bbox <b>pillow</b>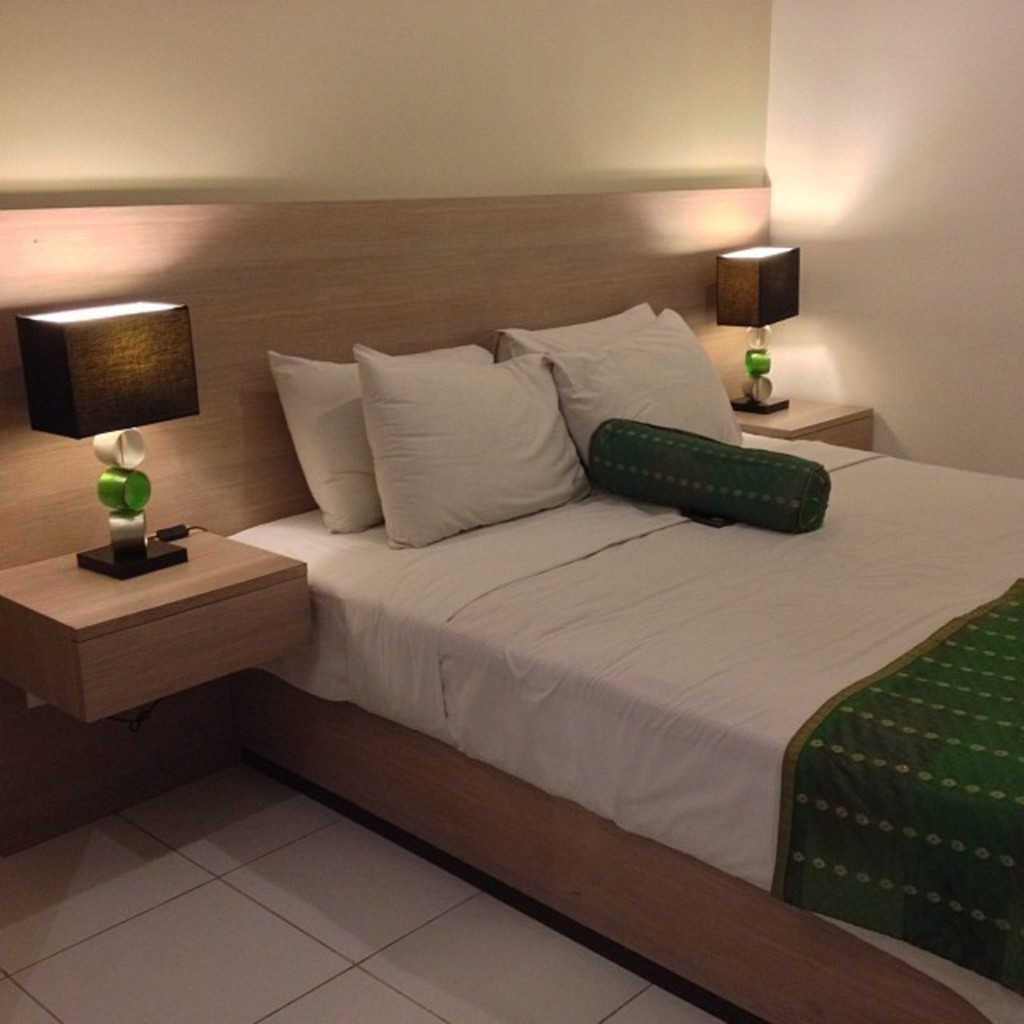
507 298 666 371
